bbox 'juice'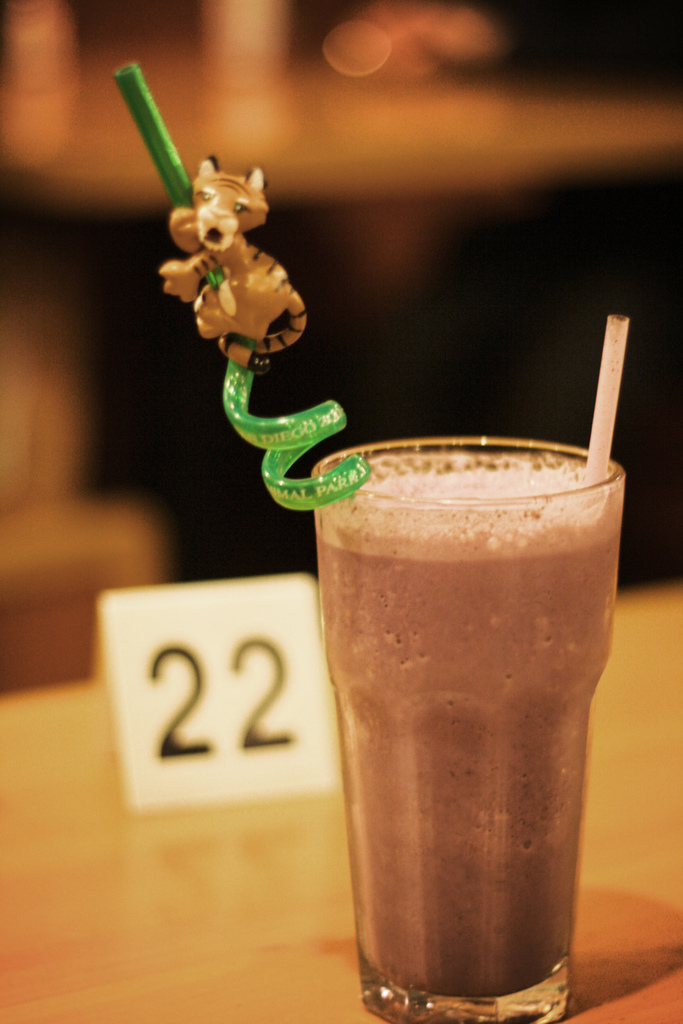
locate(306, 449, 635, 1004)
